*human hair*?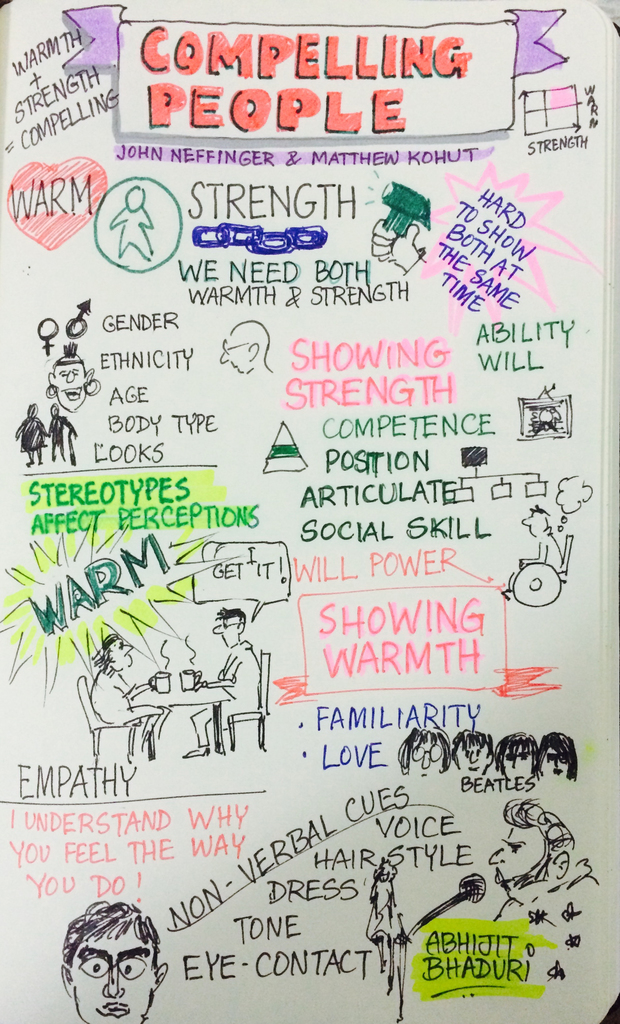
left=446, top=725, right=491, bottom=755
